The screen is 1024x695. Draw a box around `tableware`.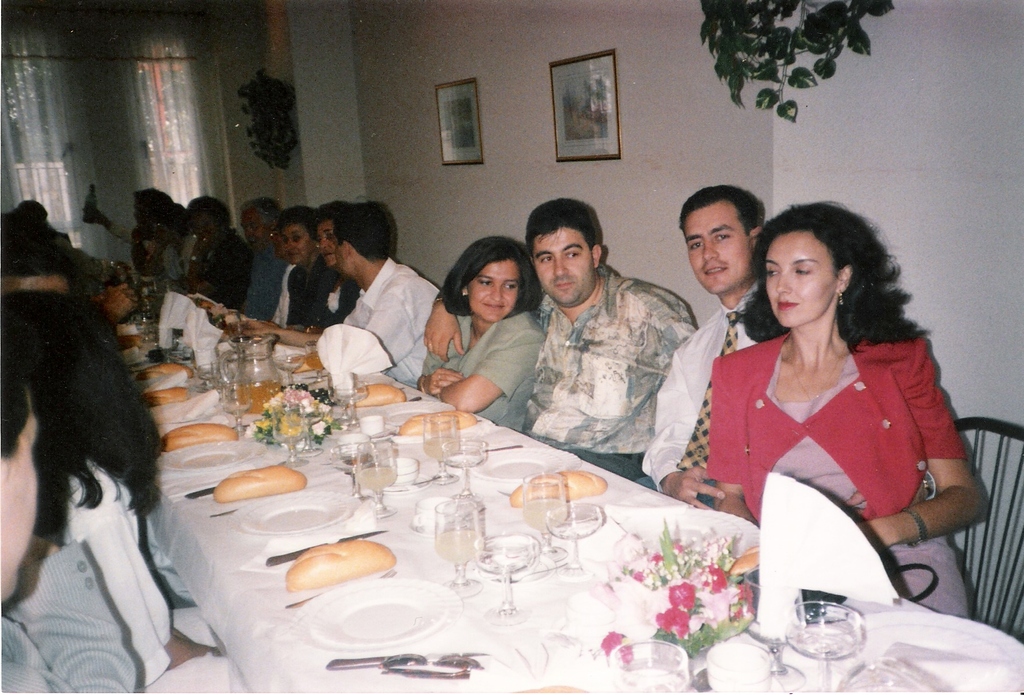
left=435, top=490, right=483, bottom=598.
